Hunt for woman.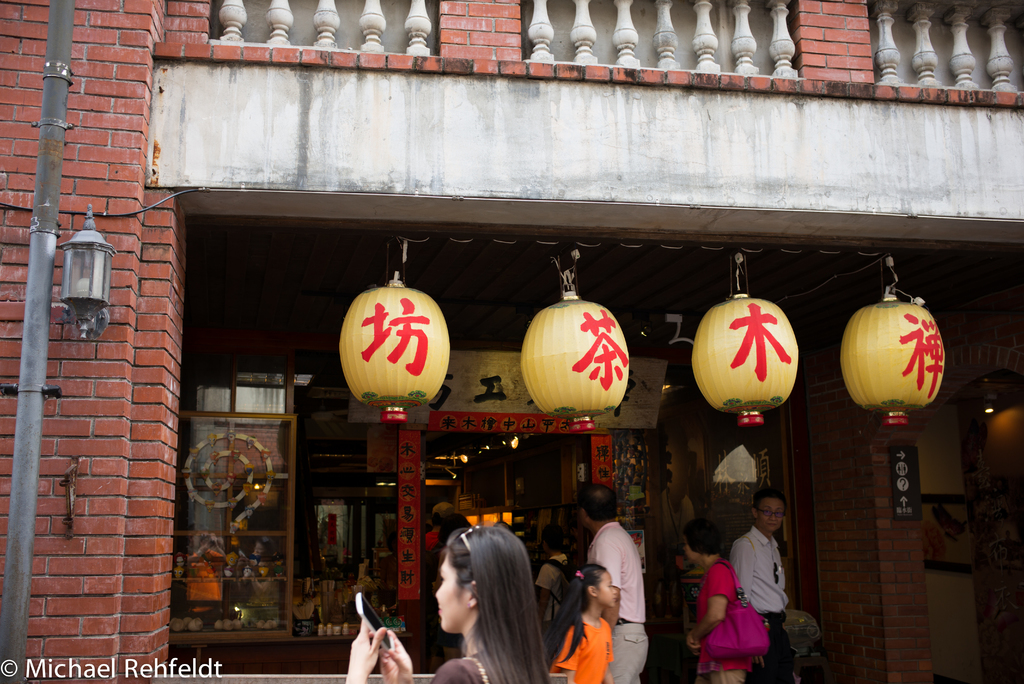
Hunted down at (x1=690, y1=521, x2=754, y2=683).
